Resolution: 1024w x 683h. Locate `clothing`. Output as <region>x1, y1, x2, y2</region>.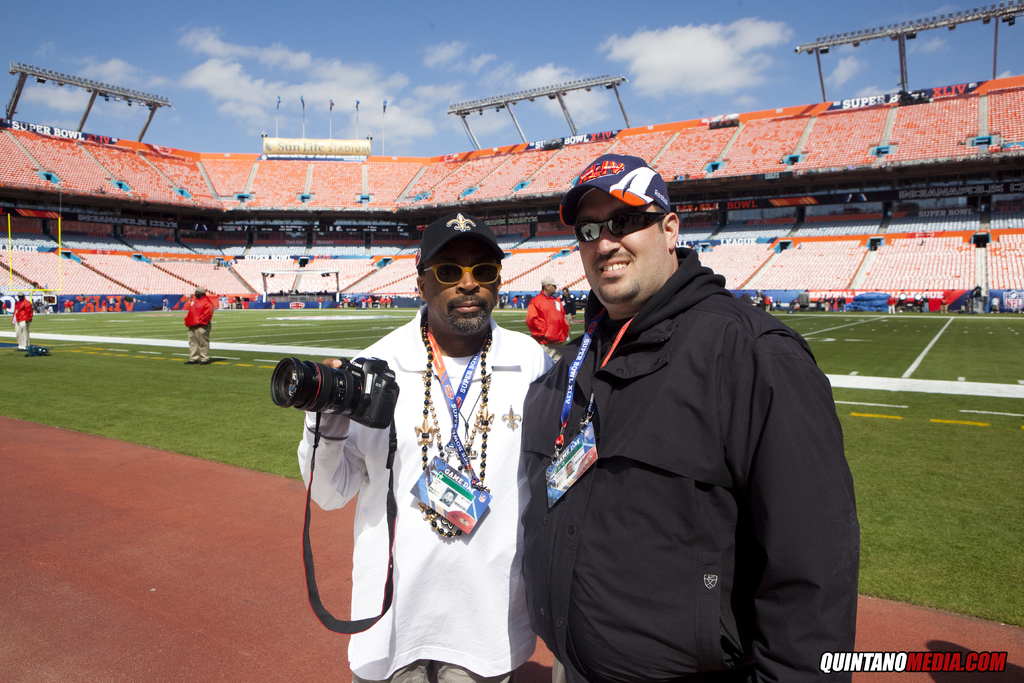
<region>323, 270, 556, 662</region>.
